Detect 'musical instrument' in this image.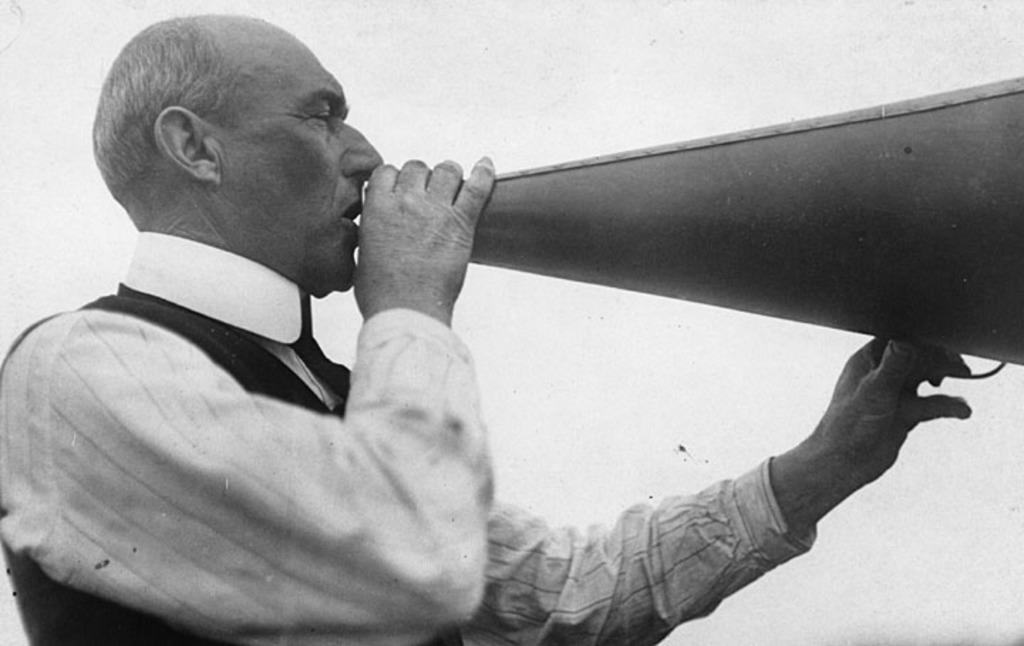
Detection: <region>356, 63, 1023, 381</region>.
